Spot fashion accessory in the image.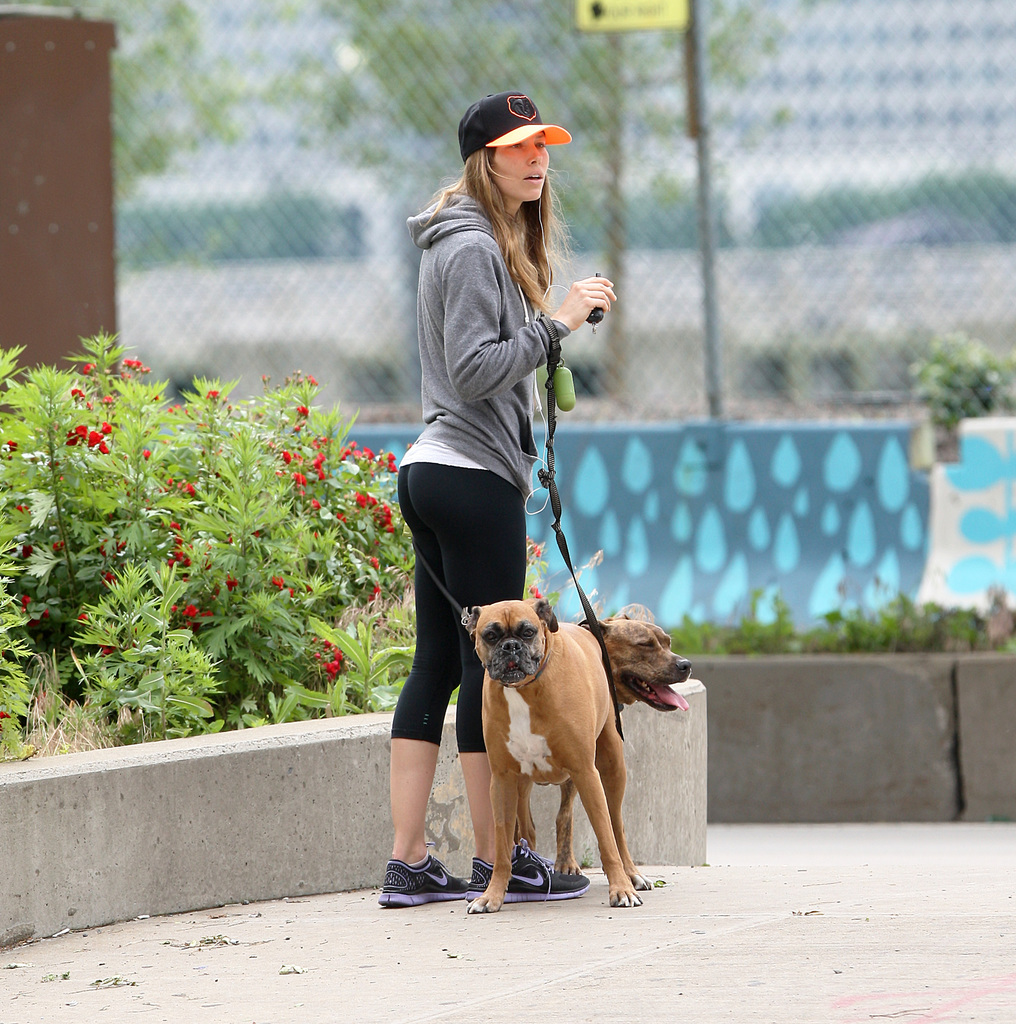
fashion accessory found at {"left": 462, "top": 837, "right": 593, "bottom": 904}.
